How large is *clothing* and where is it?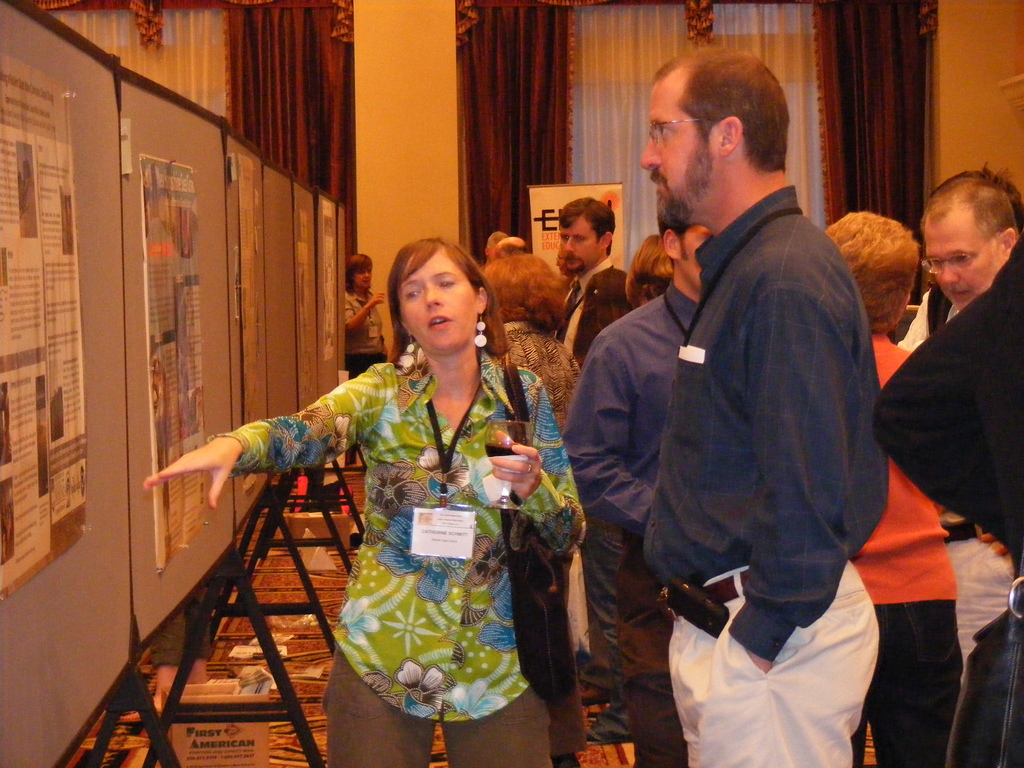
Bounding box: l=492, t=318, r=586, b=754.
